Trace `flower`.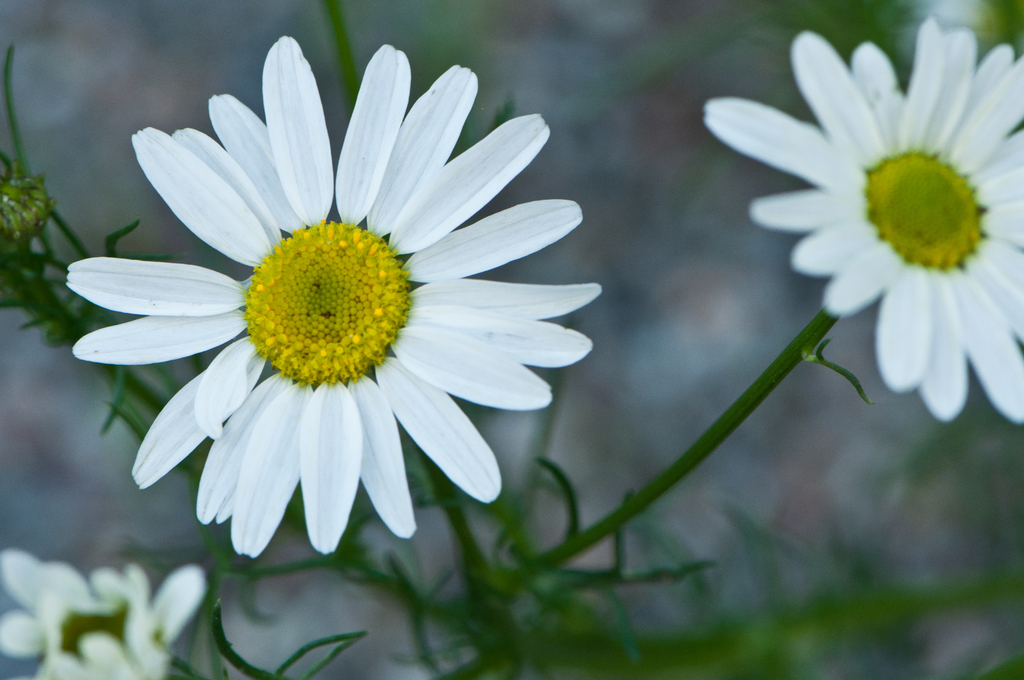
Traced to 0 547 203 679.
